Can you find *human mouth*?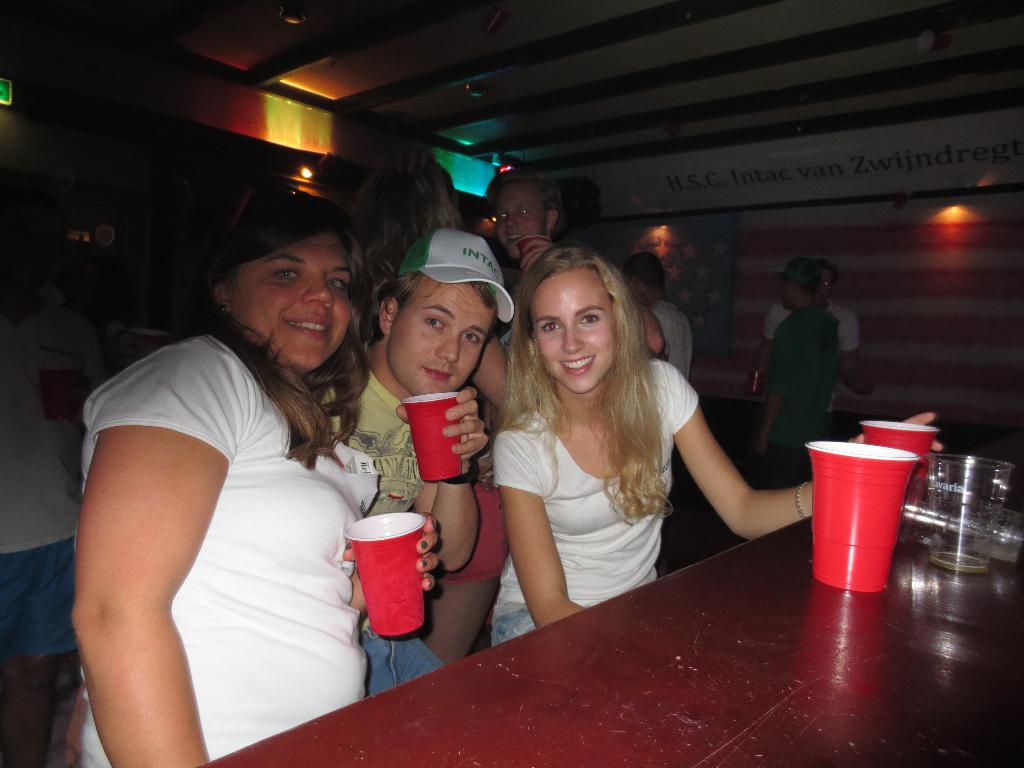
Yes, bounding box: [285,315,333,336].
